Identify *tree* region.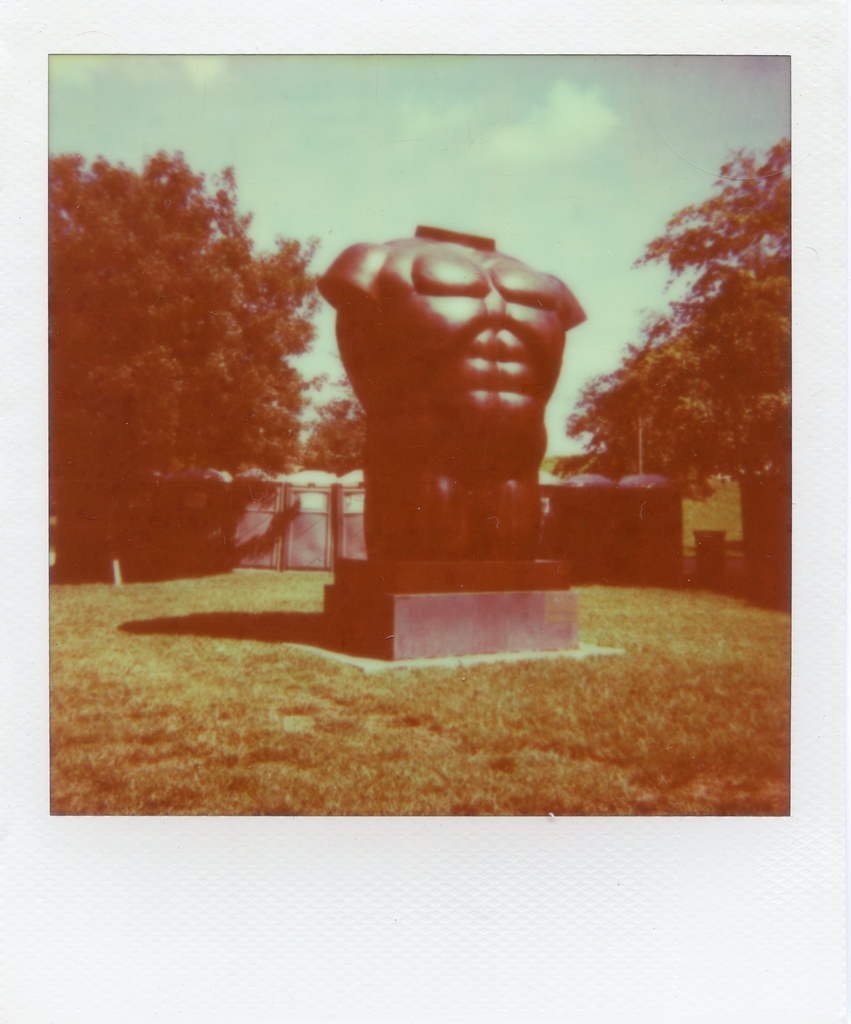
Region: [x1=33, y1=153, x2=330, y2=585].
